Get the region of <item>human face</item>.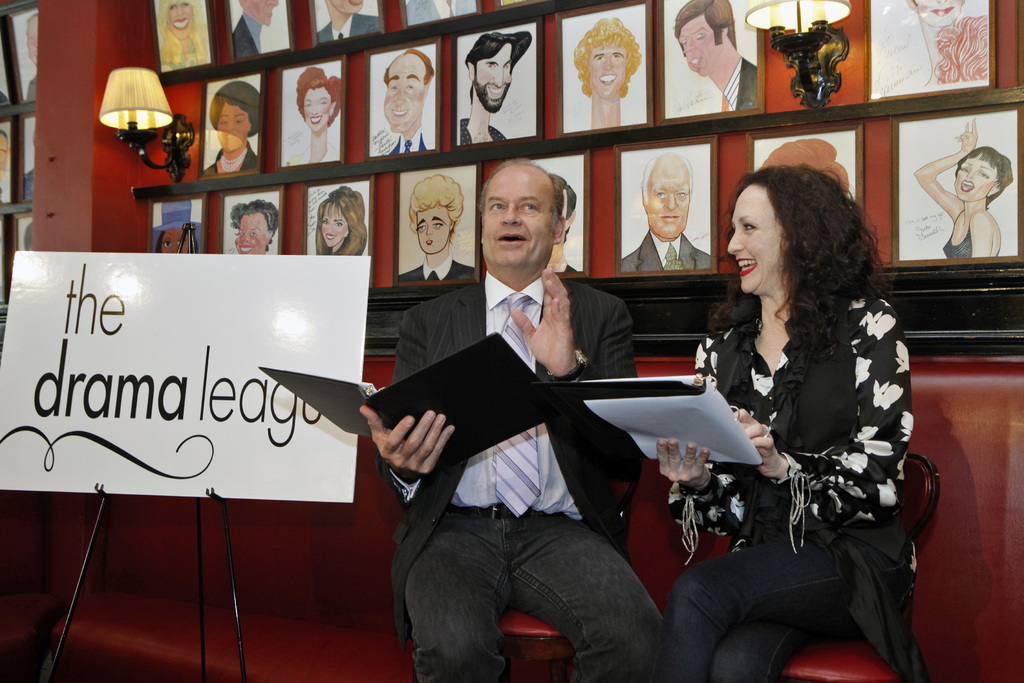
[387,53,425,133].
